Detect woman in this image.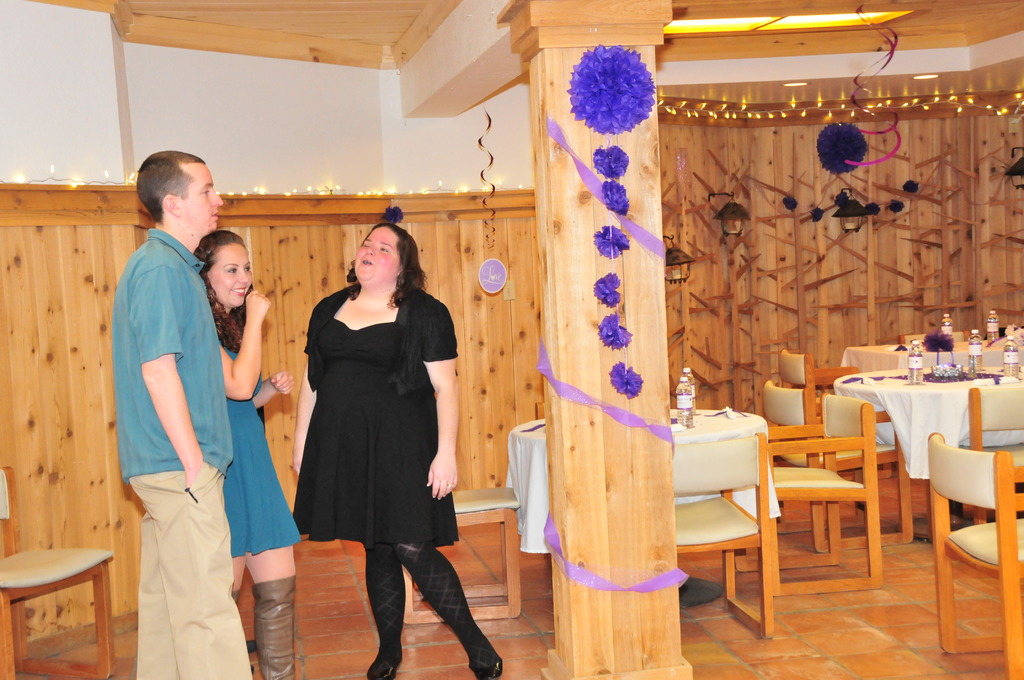
Detection: <box>298,231,459,634</box>.
